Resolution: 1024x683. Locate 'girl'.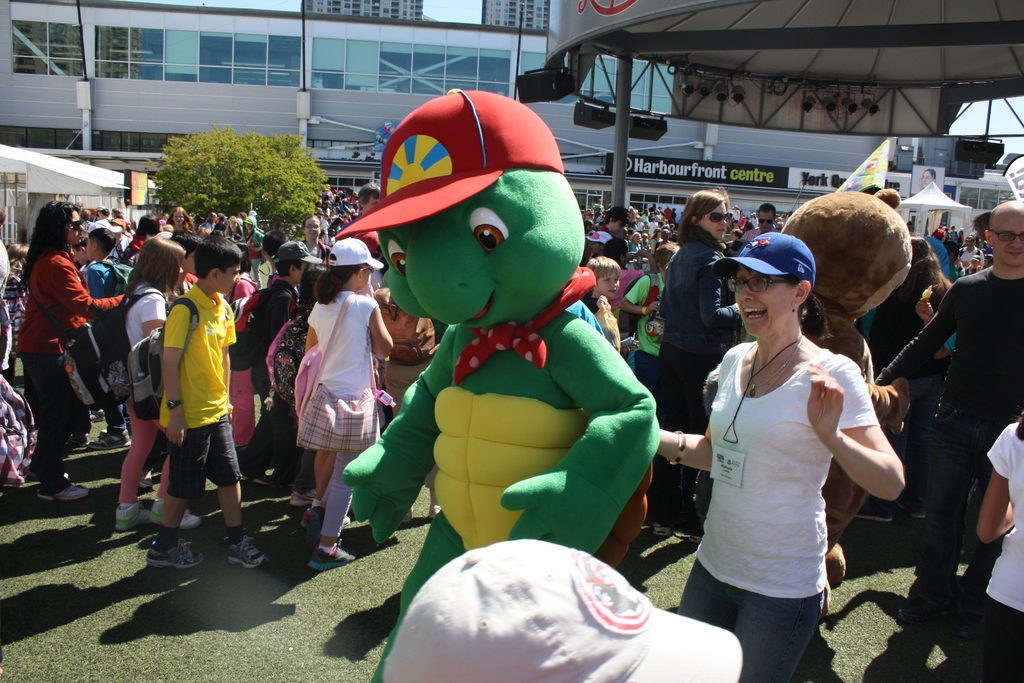
[left=963, top=255, right=980, bottom=272].
